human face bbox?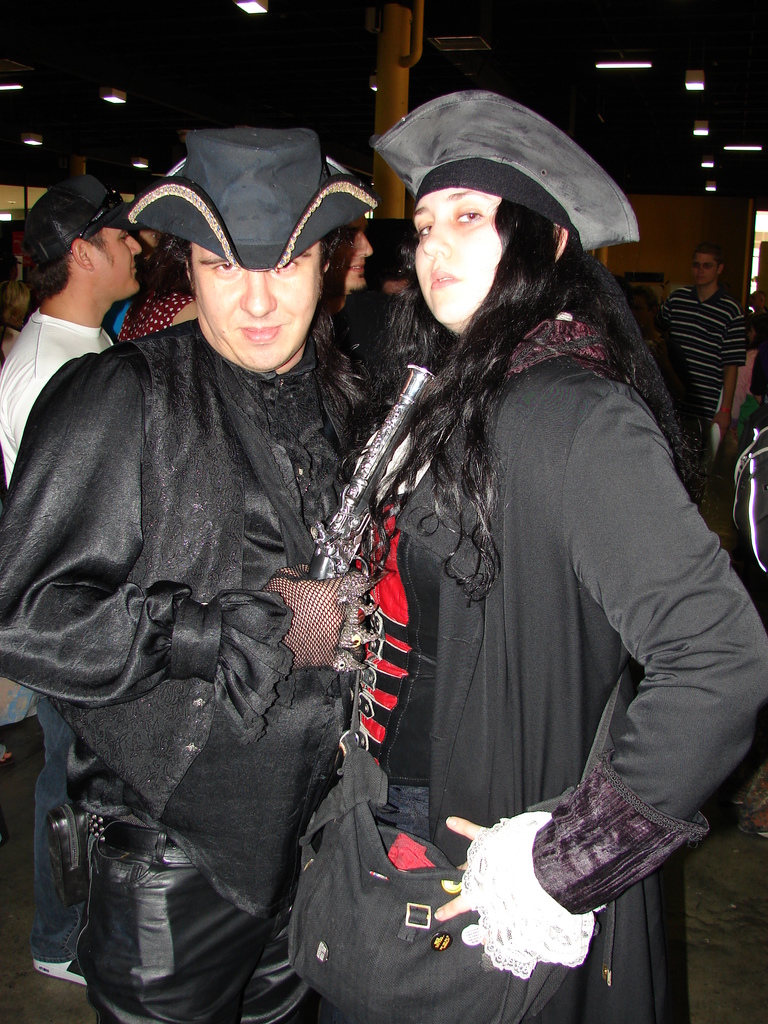
bbox(88, 225, 143, 298)
